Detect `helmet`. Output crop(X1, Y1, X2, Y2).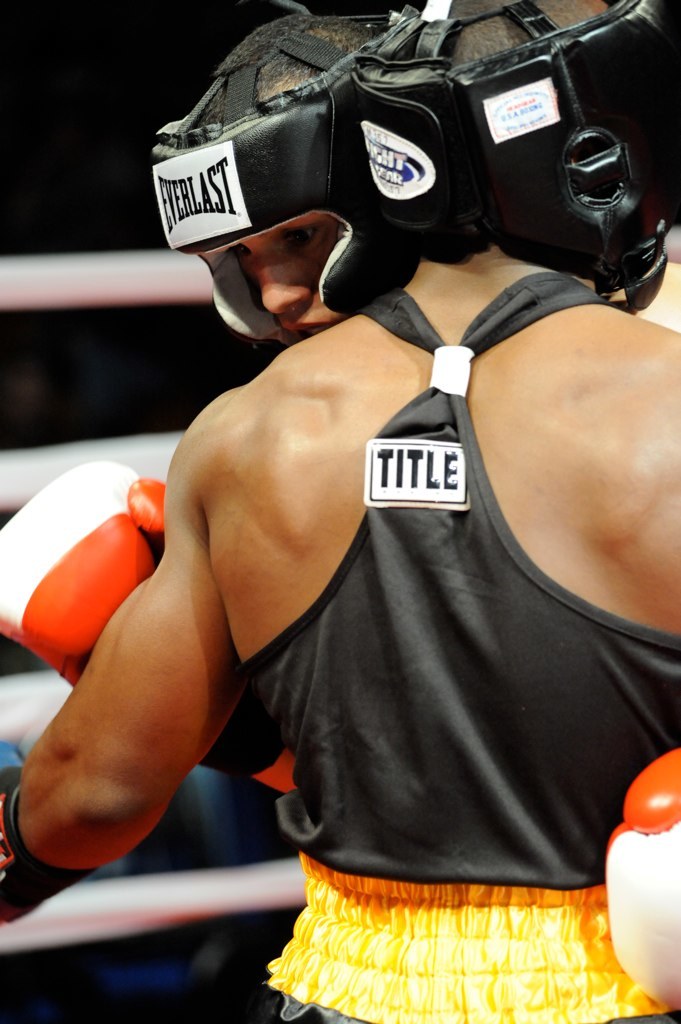
crop(349, 0, 680, 308).
